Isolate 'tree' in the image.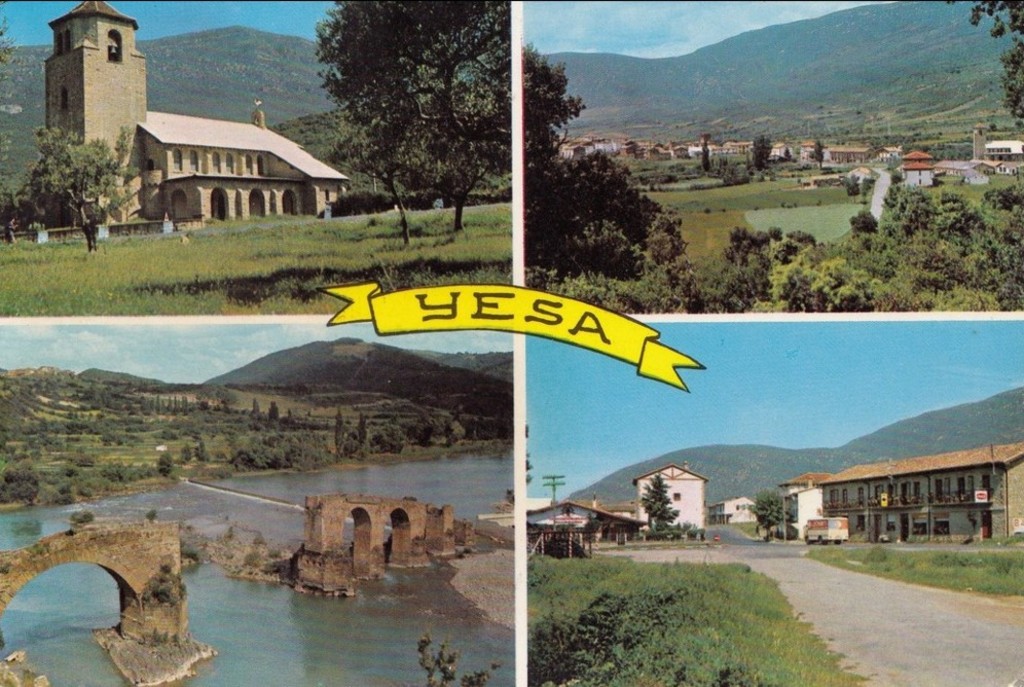
Isolated region: 266, 396, 284, 426.
